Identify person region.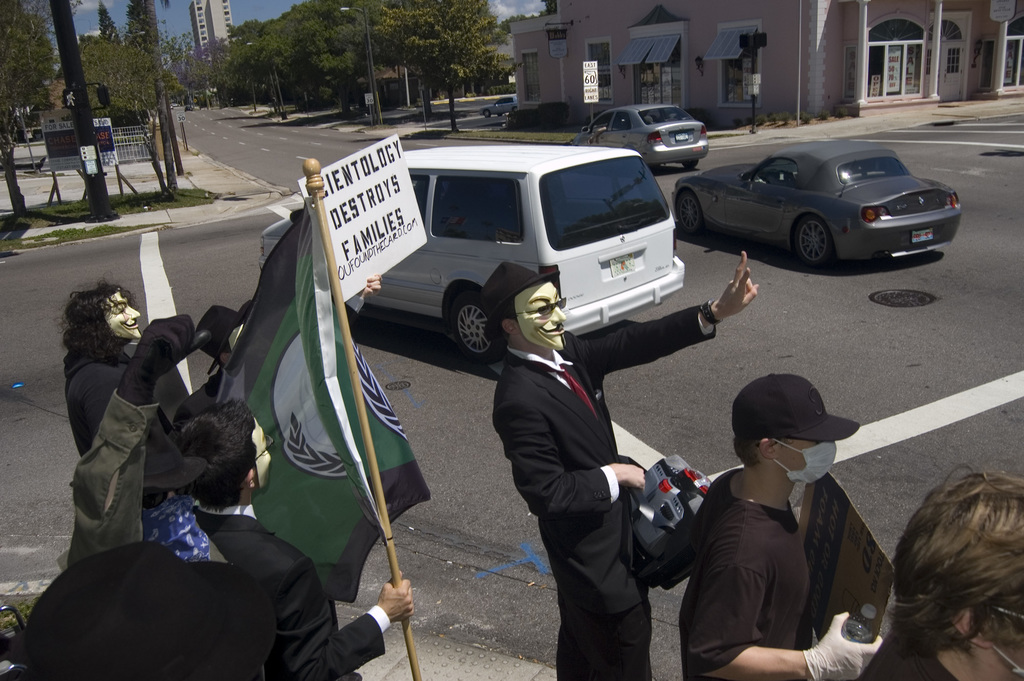
Region: (65,300,254,573).
